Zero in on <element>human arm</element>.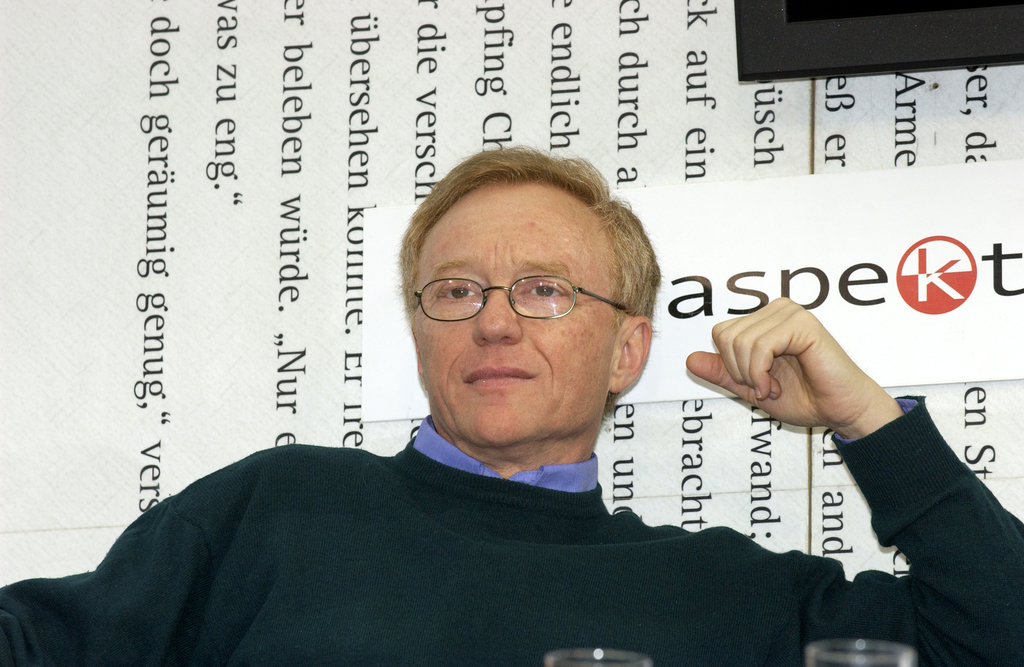
Zeroed in: left=0, top=485, right=194, bottom=666.
